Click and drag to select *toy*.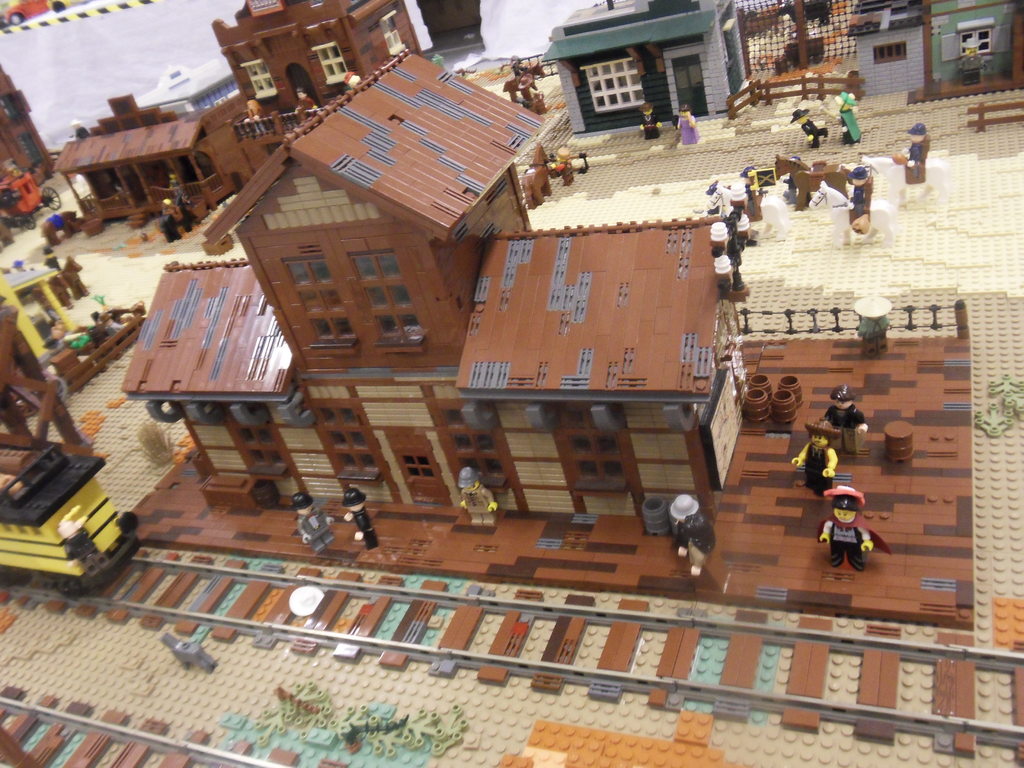
Selection: BBox(452, 442, 499, 549).
